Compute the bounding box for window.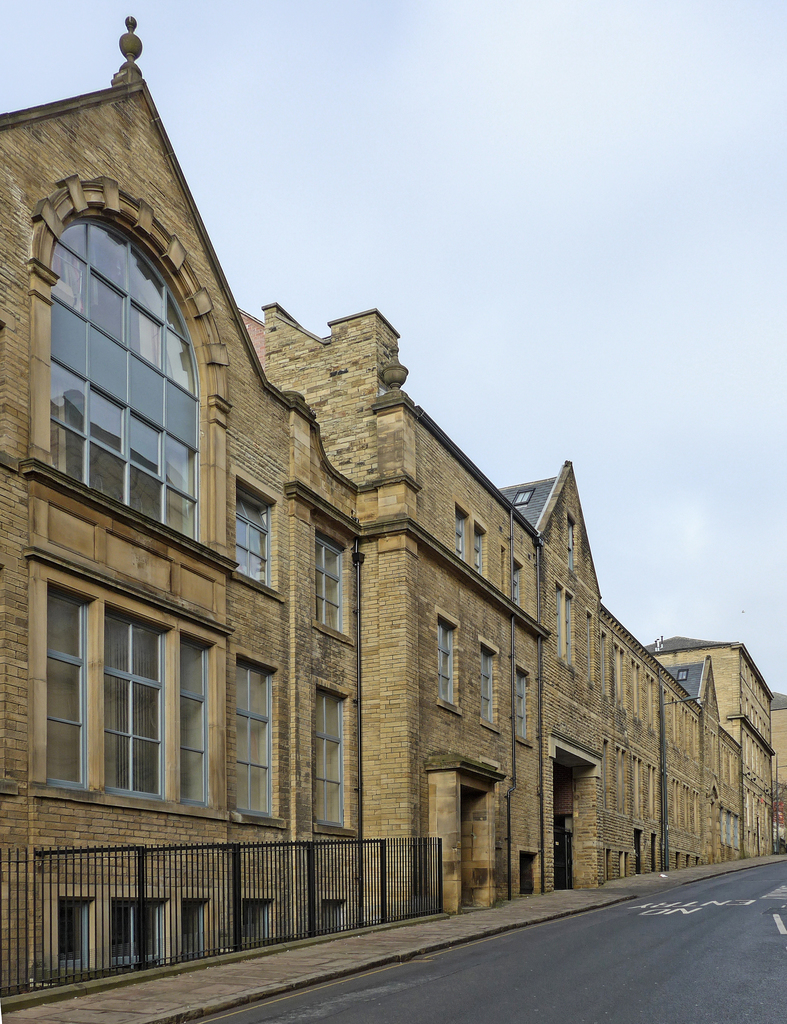
rect(512, 483, 531, 504).
